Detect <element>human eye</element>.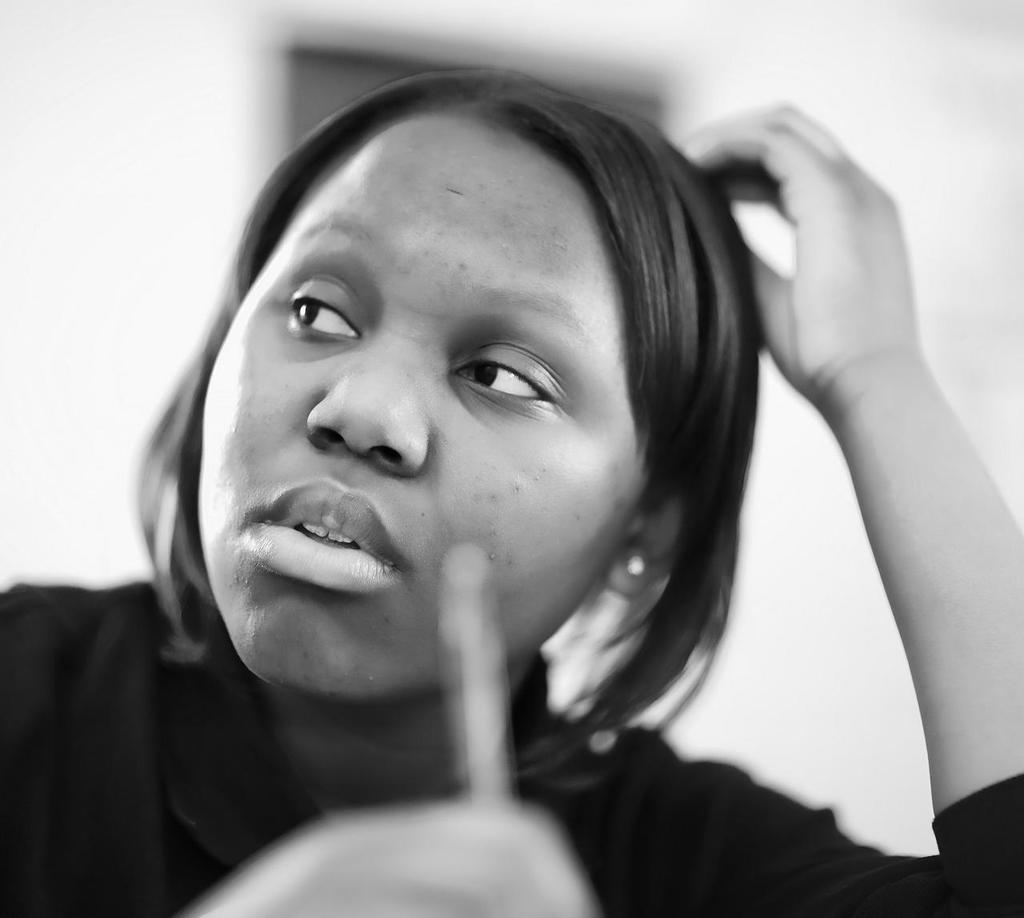
Detected at [x1=253, y1=260, x2=355, y2=366].
